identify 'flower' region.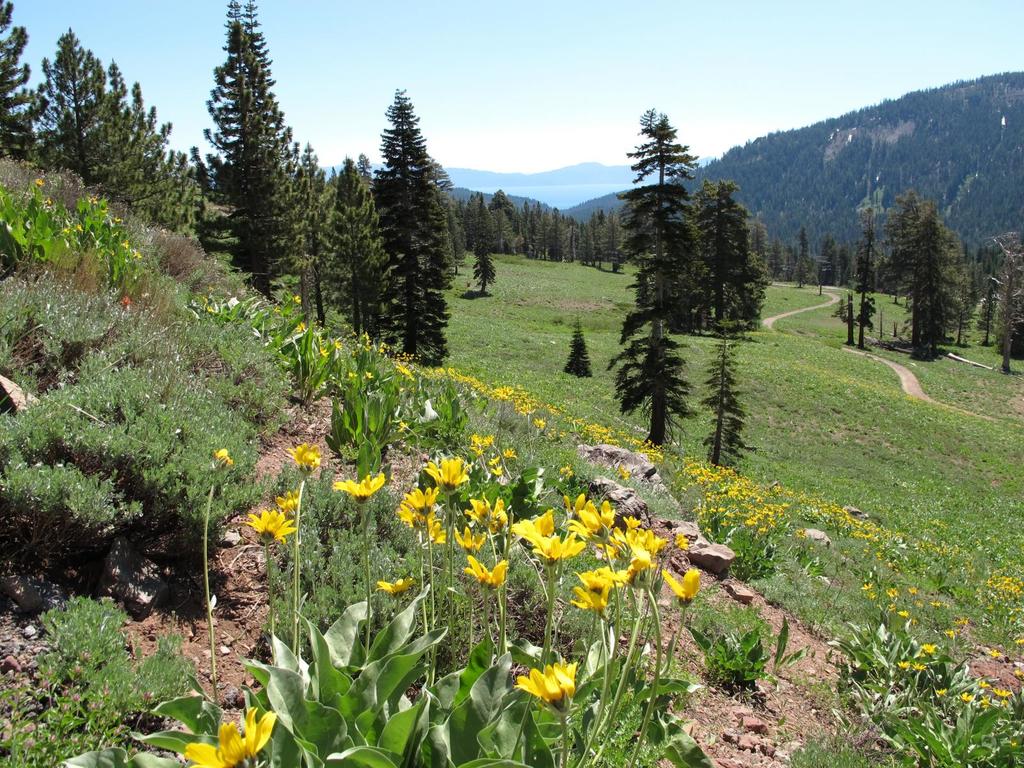
Region: region(1012, 664, 1021, 679).
